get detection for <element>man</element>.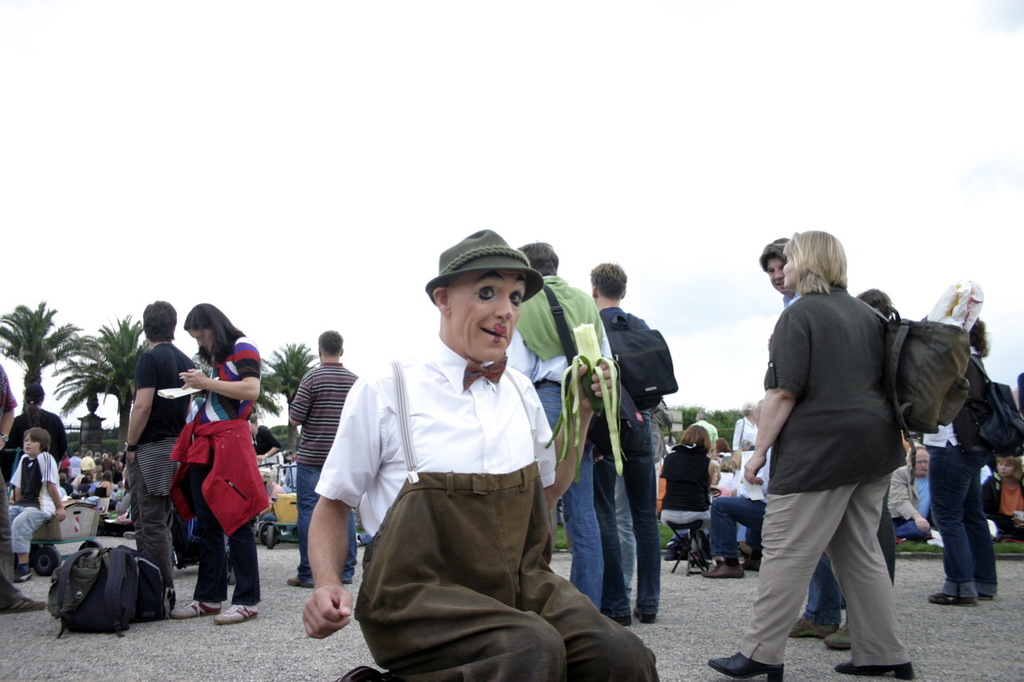
Detection: [left=112, top=293, right=195, bottom=628].
